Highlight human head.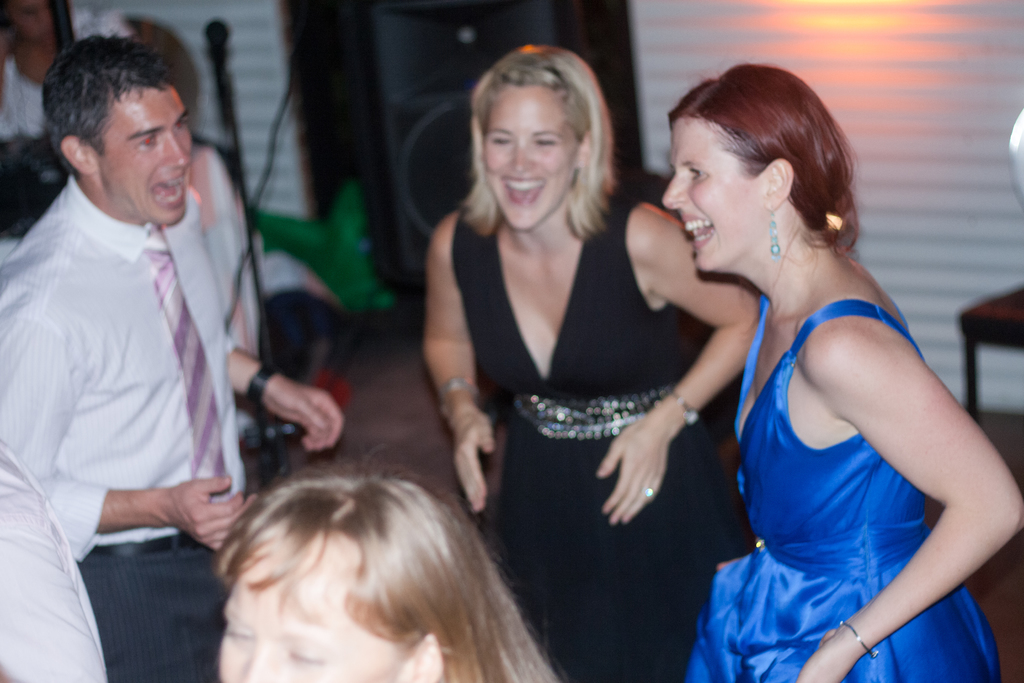
Highlighted region: pyautogui.locateOnScreen(213, 458, 506, 682).
